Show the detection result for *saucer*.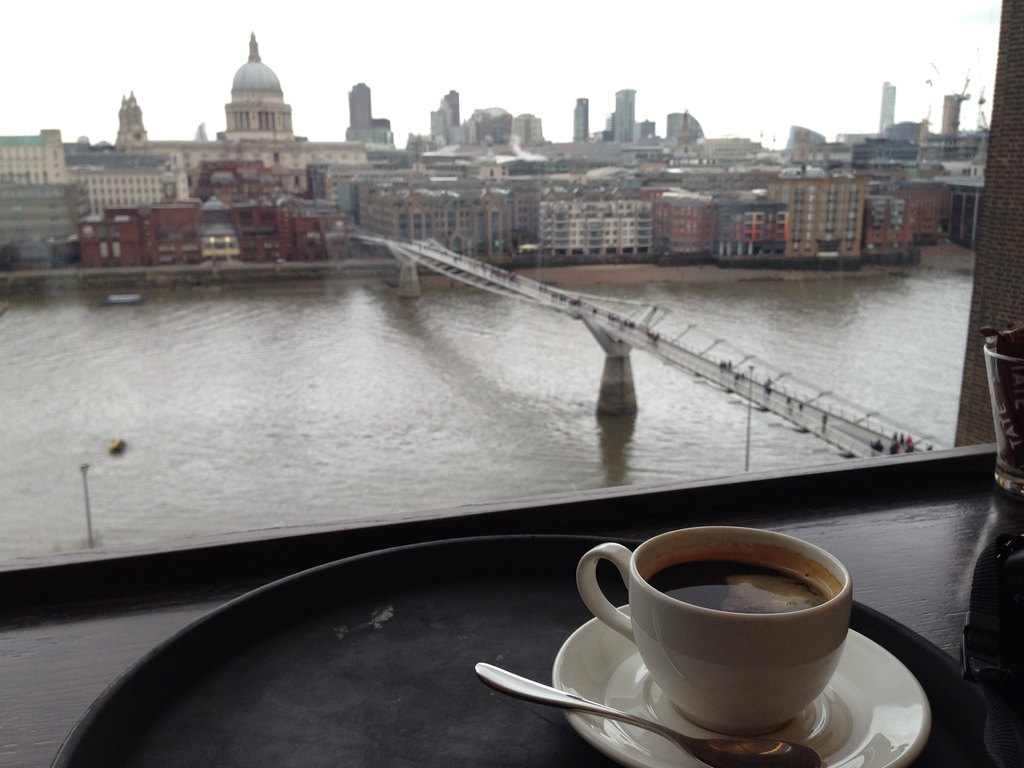
bbox=(550, 604, 929, 767).
